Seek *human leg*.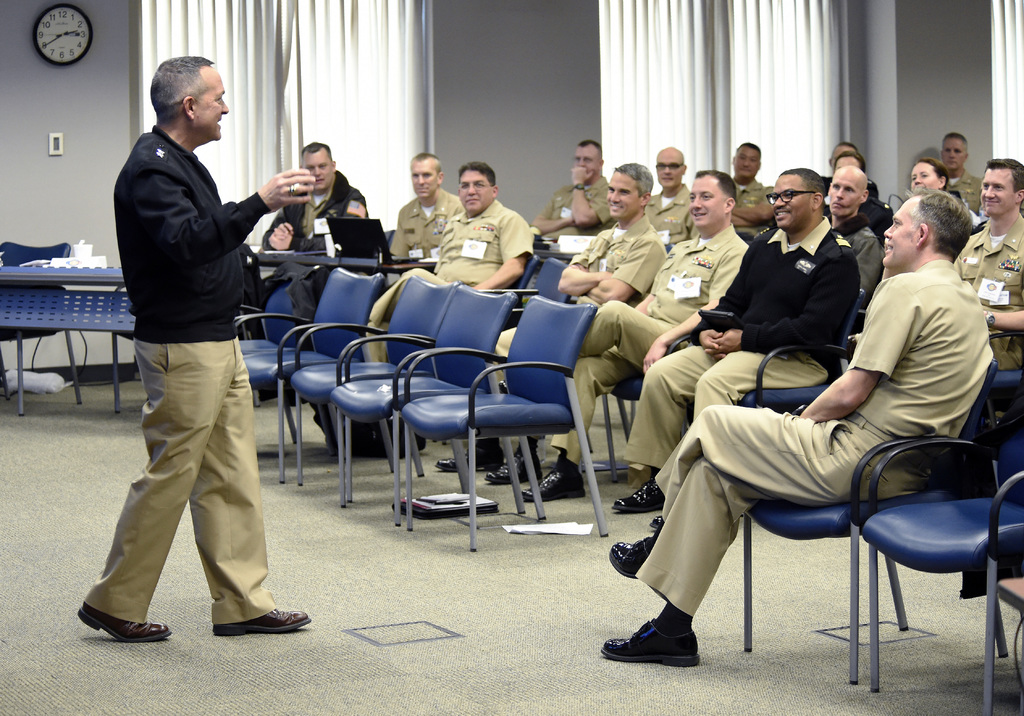
(79,317,220,647).
